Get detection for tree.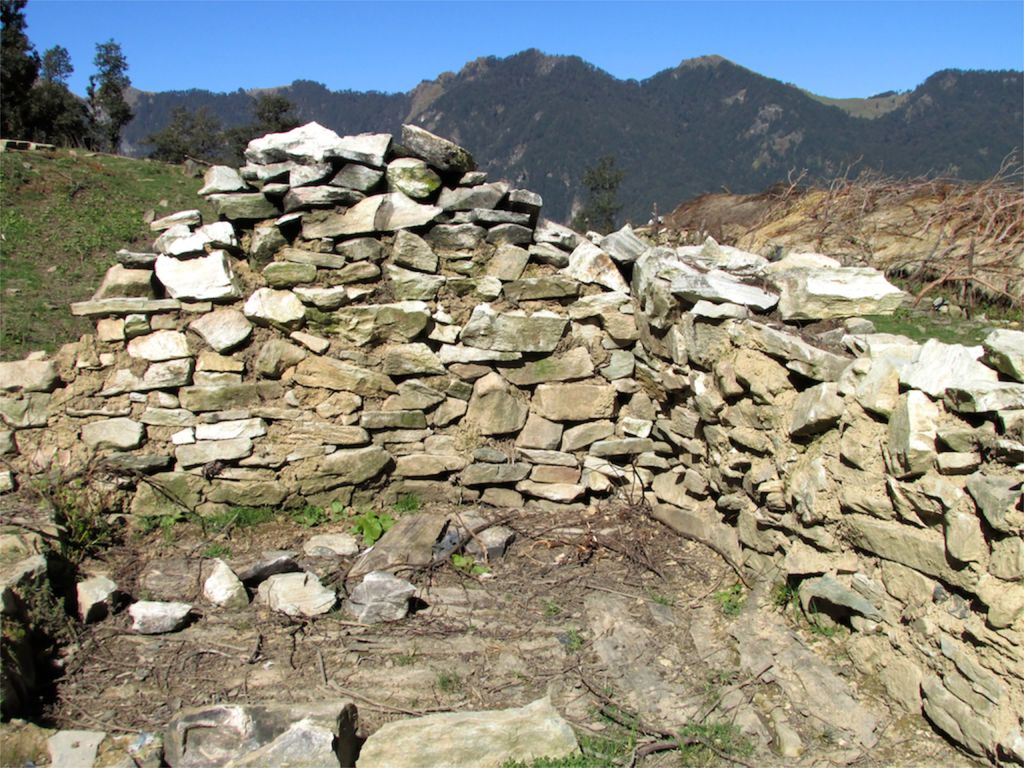
Detection: [left=88, top=36, right=136, bottom=153].
